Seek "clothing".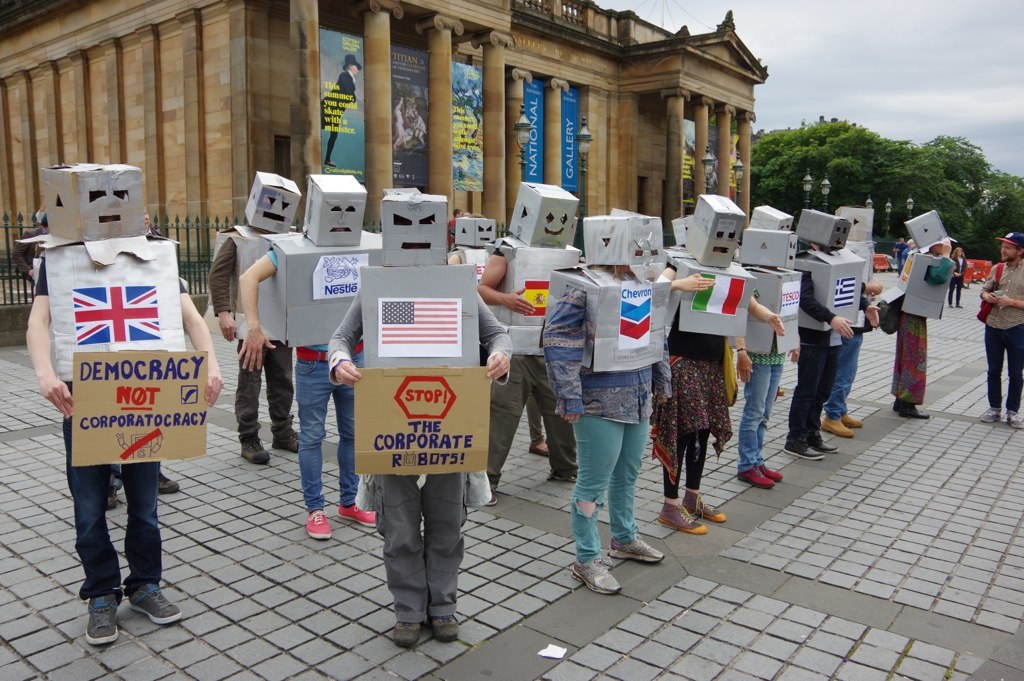
{"x1": 971, "y1": 265, "x2": 1023, "y2": 410}.
